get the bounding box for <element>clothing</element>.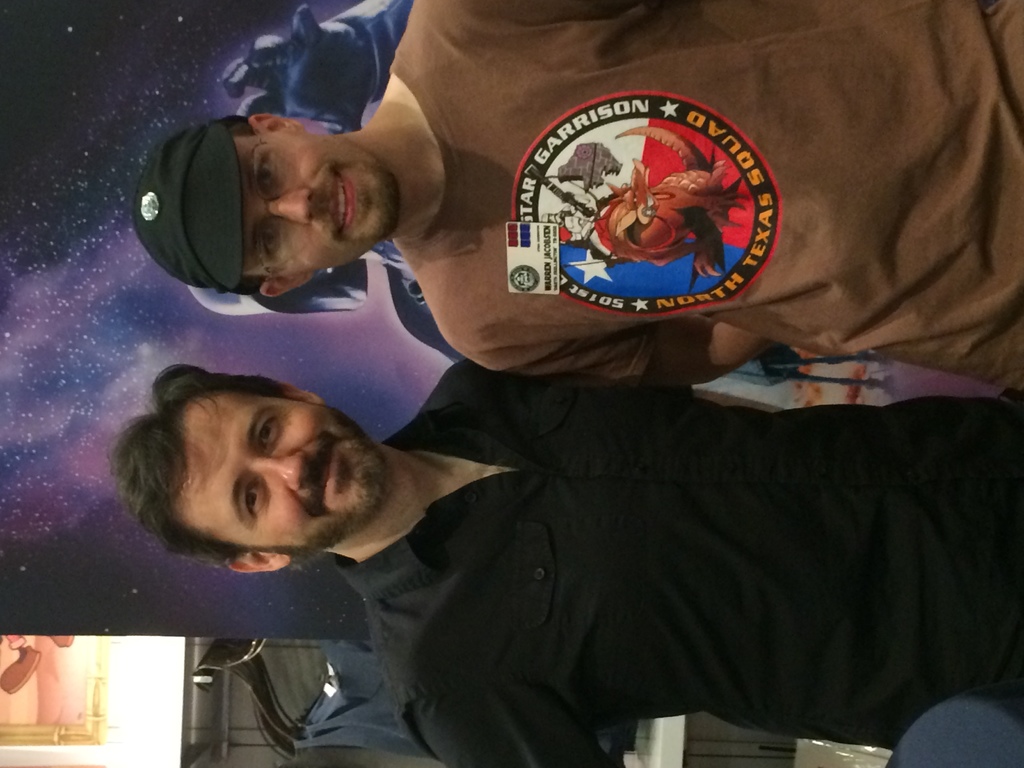
region(393, 0, 1023, 391).
